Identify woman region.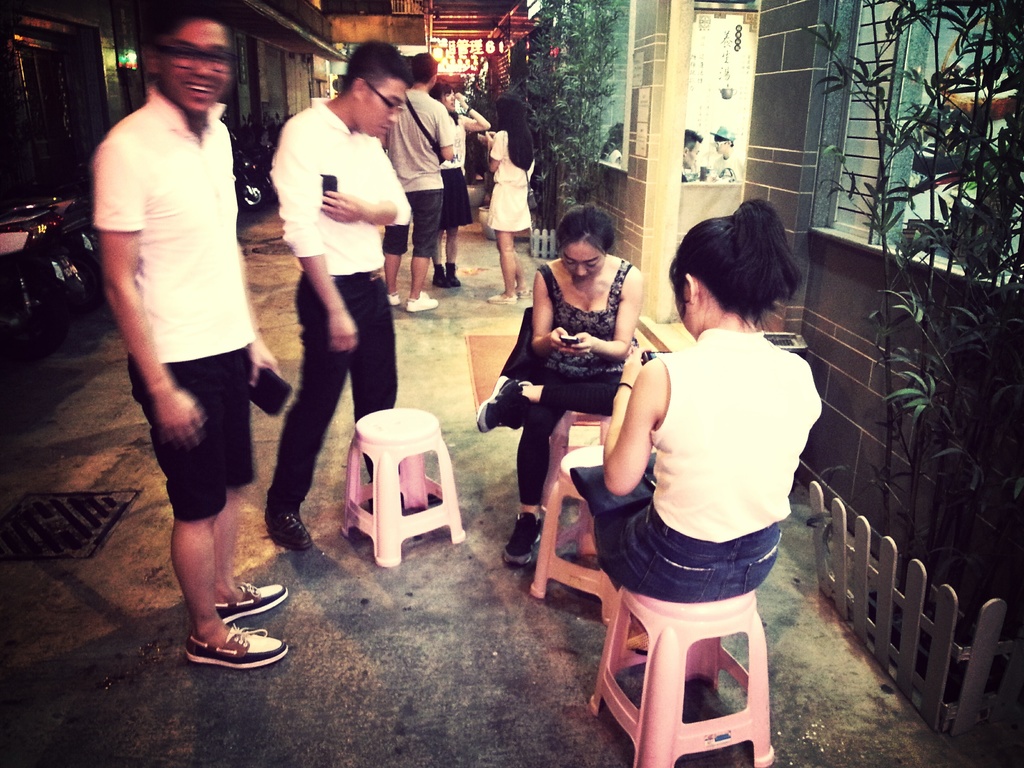
Region: <box>483,203,654,602</box>.
